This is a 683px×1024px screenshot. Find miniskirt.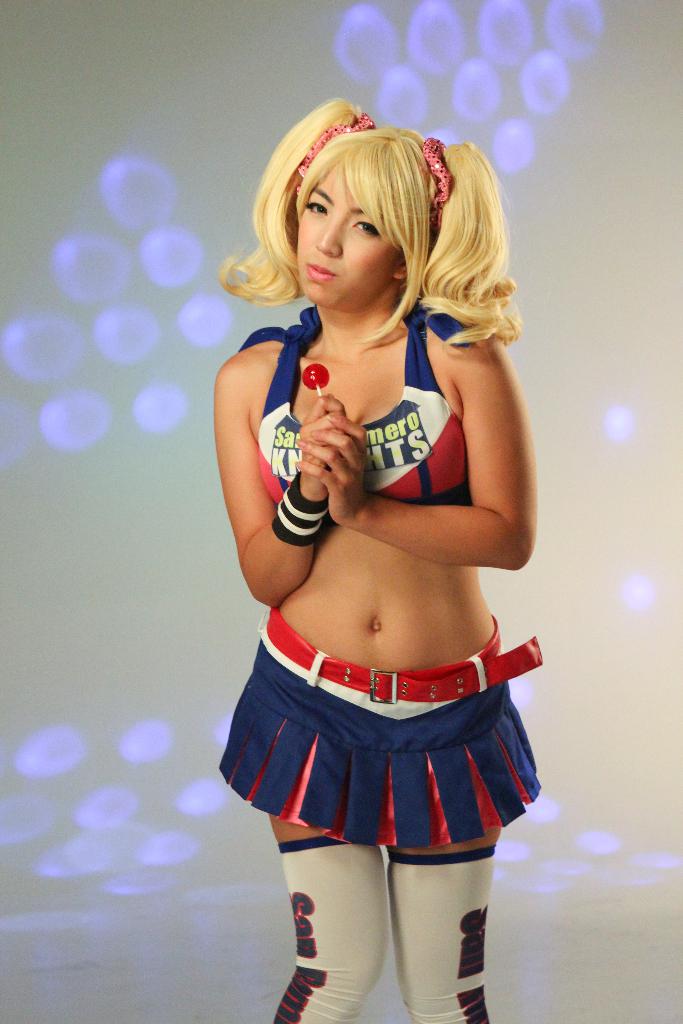
Bounding box: [217,604,545,852].
